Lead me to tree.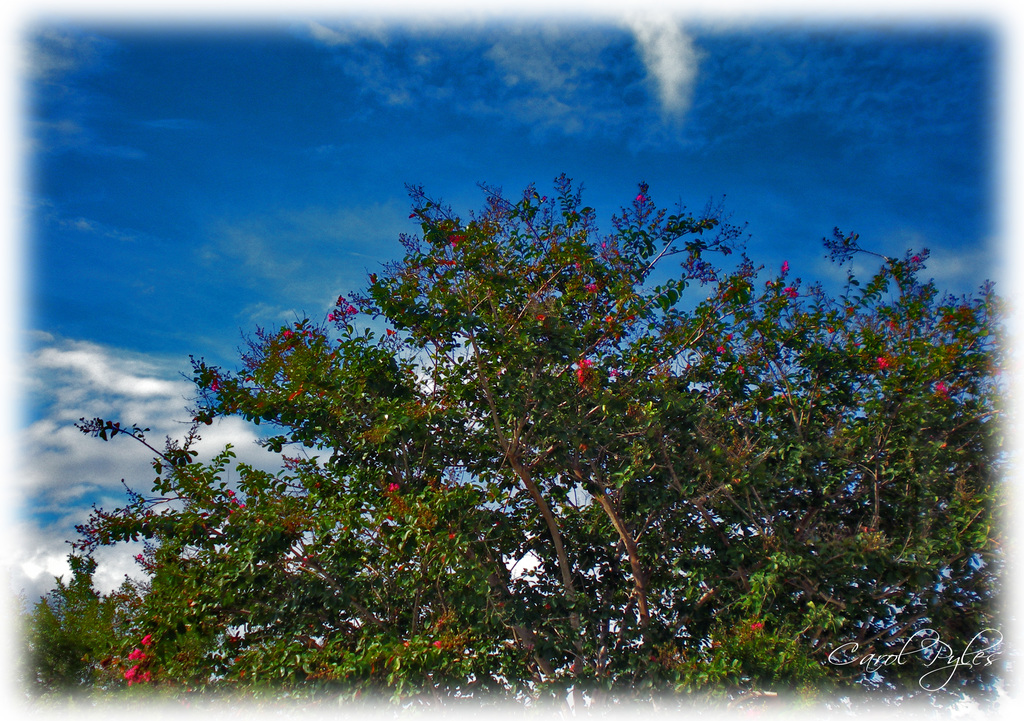
Lead to crop(61, 124, 1016, 681).
